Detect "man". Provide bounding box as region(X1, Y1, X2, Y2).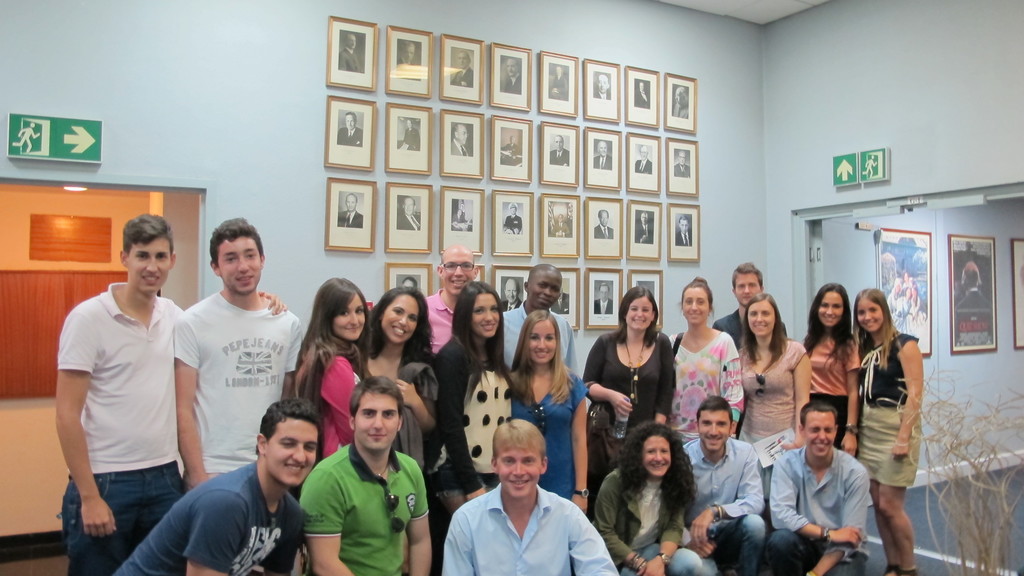
region(450, 50, 472, 87).
